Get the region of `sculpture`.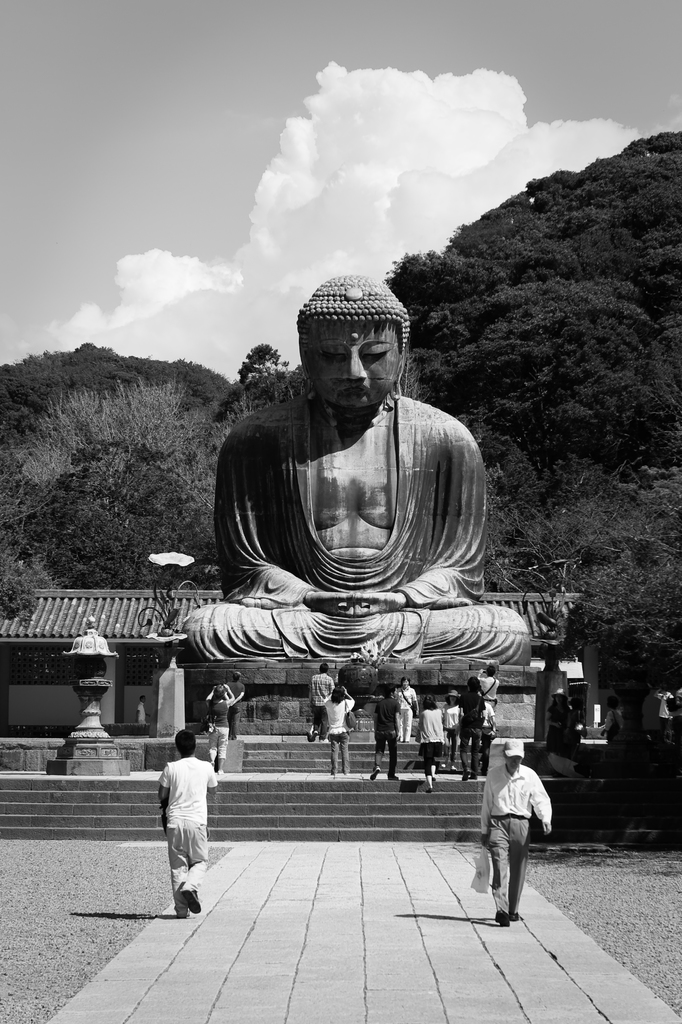
{"x1": 186, "y1": 268, "x2": 519, "y2": 749}.
